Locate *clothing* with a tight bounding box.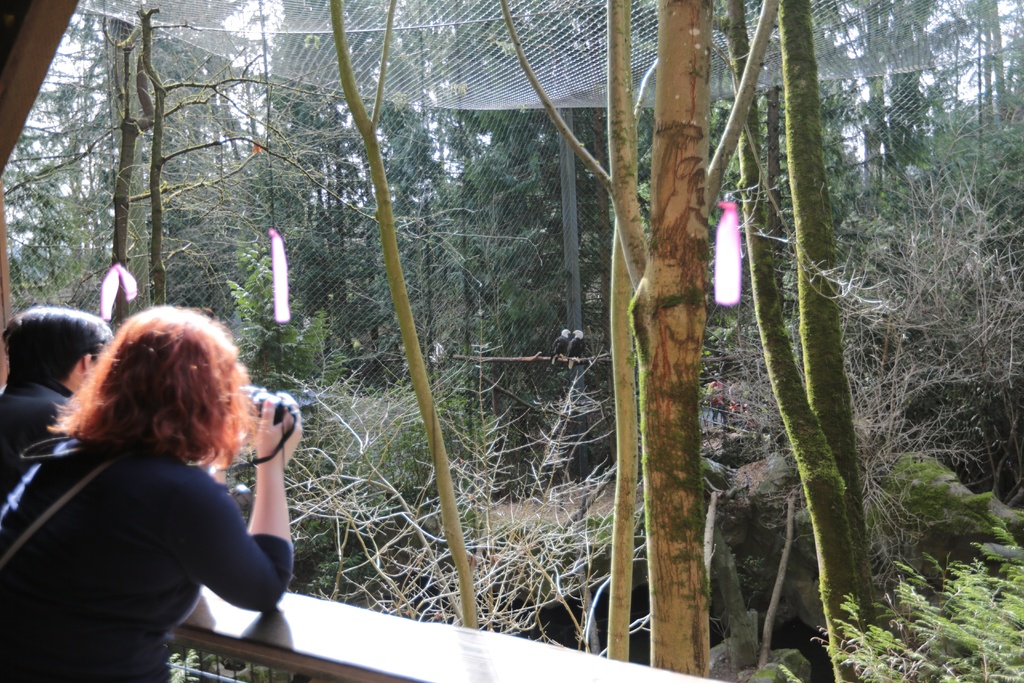
10:416:307:679.
